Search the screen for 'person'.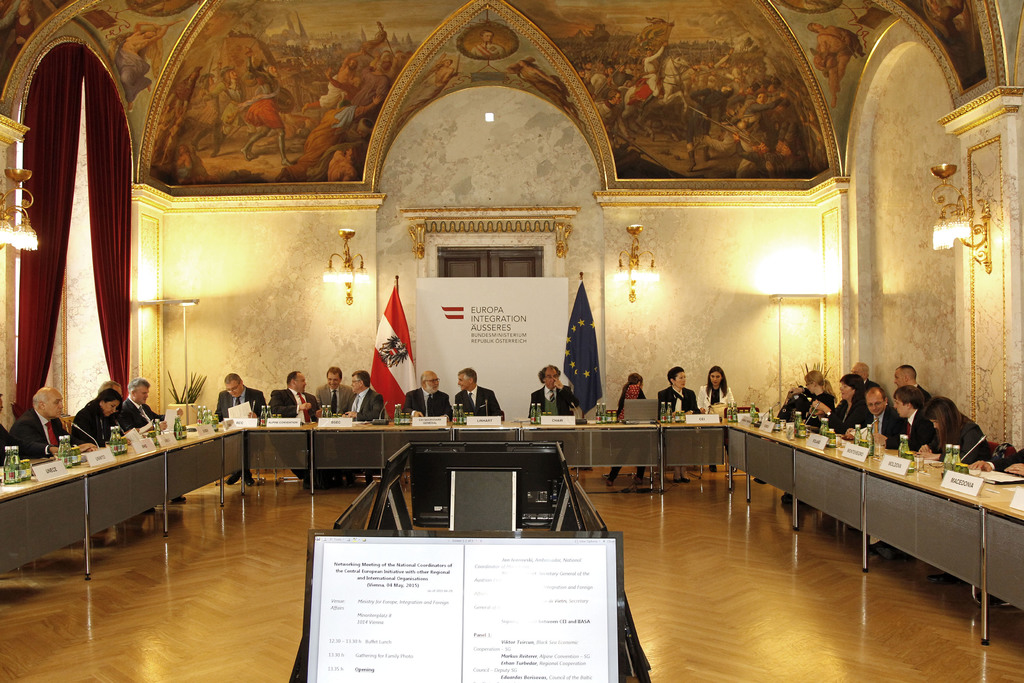
Found at left=659, top=367, right=700, bottom=482.
